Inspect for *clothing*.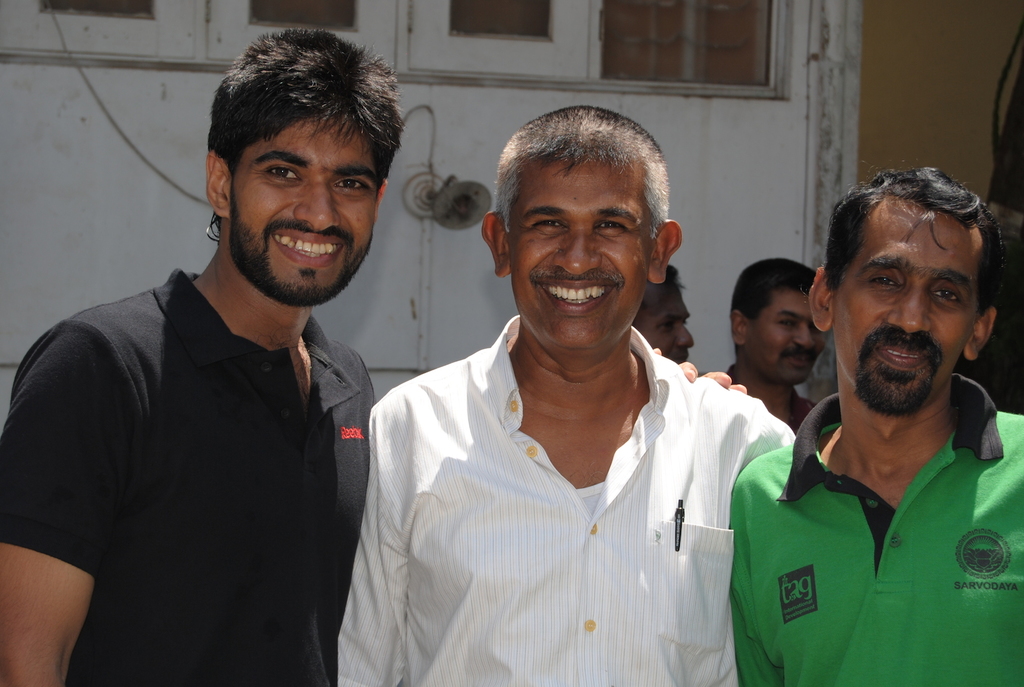
Inspection: (339,316,795,686).
